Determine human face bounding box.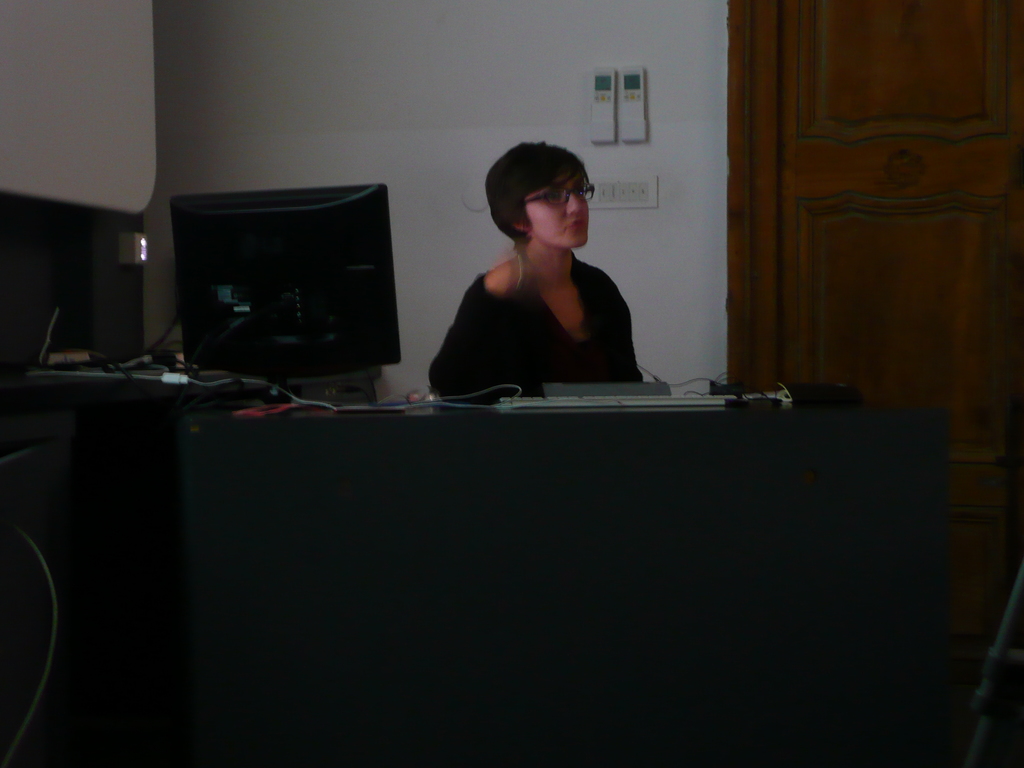
Determined: box=[525, 173, 591, 249].
